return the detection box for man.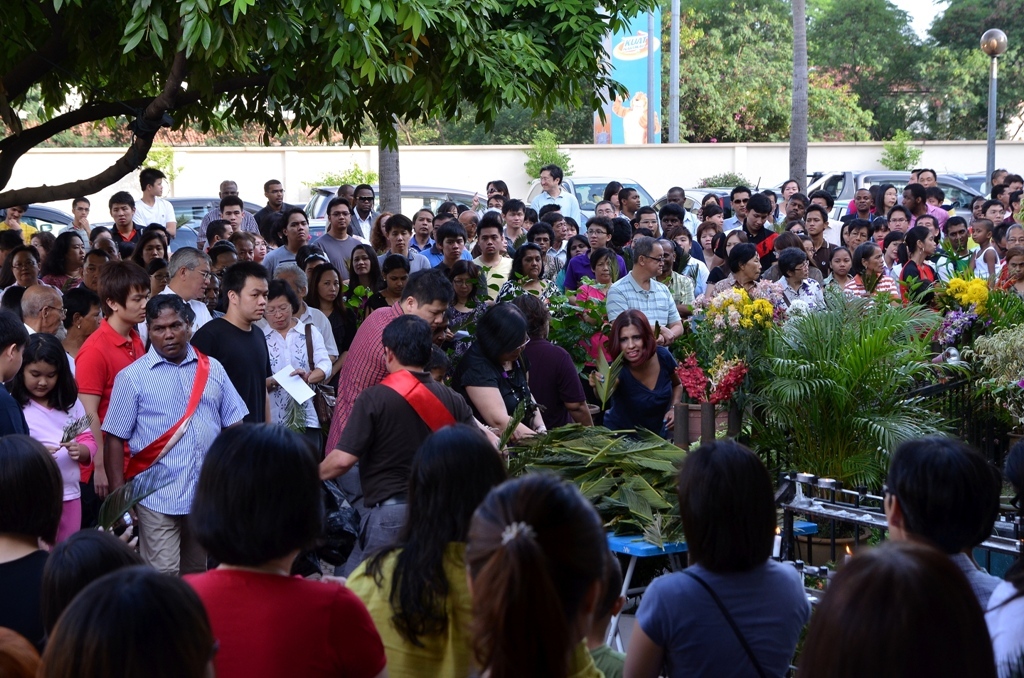
box(453, 206, 480, 248).
